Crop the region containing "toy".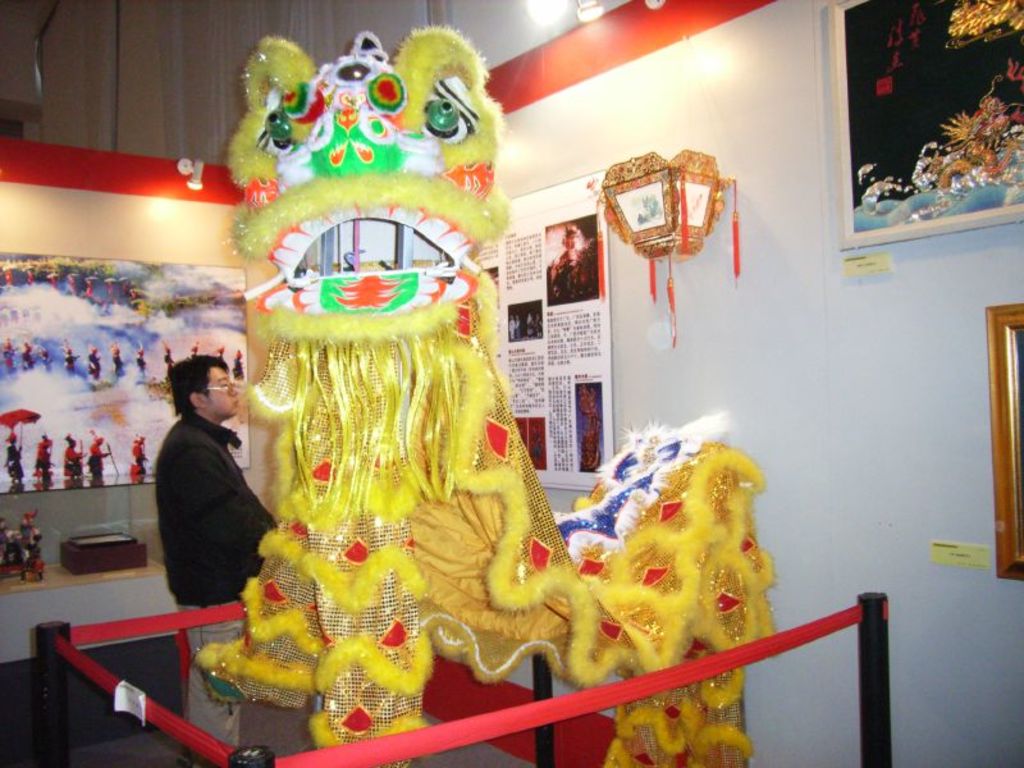
Crop region: <bbox>0, 520, 18, 579</bbox>.
